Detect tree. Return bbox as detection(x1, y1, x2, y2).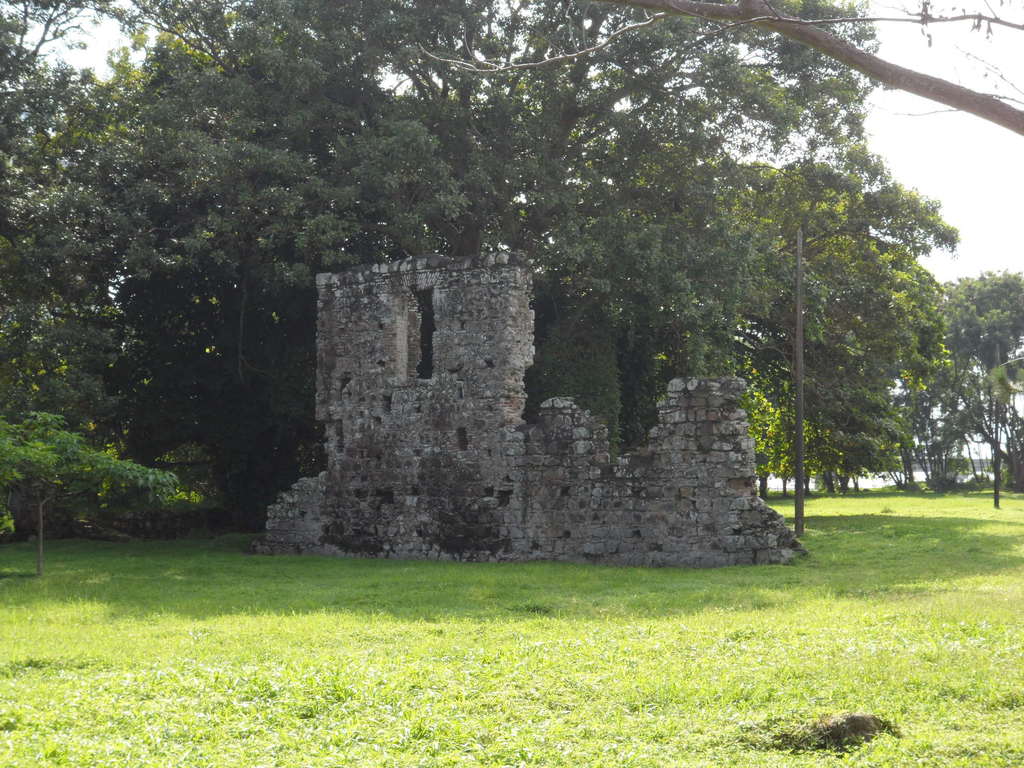
detection(0, 400, 184, 568).
